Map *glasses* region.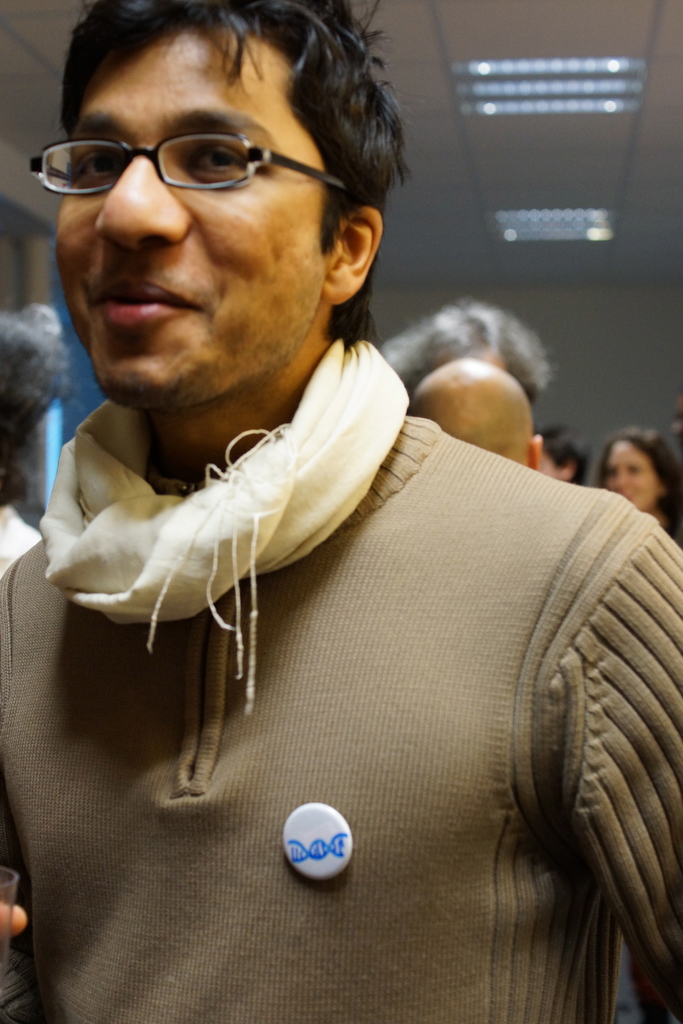
Mapped to detection(29, 110, 345, 180).
